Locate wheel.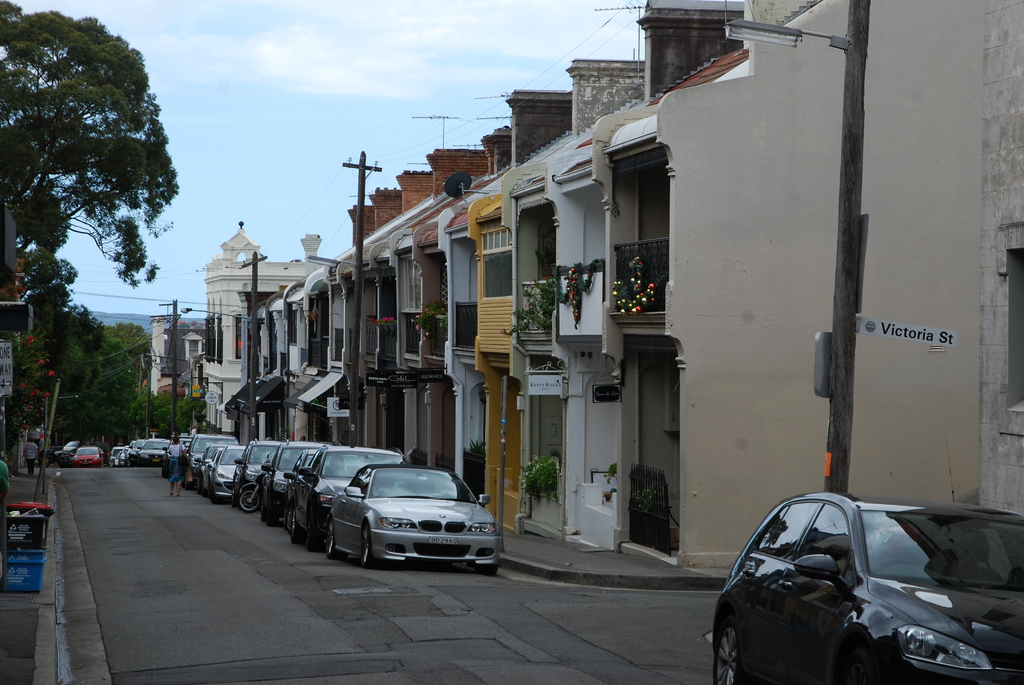
Bounding box: bbox(236, 490, 261, 515).
